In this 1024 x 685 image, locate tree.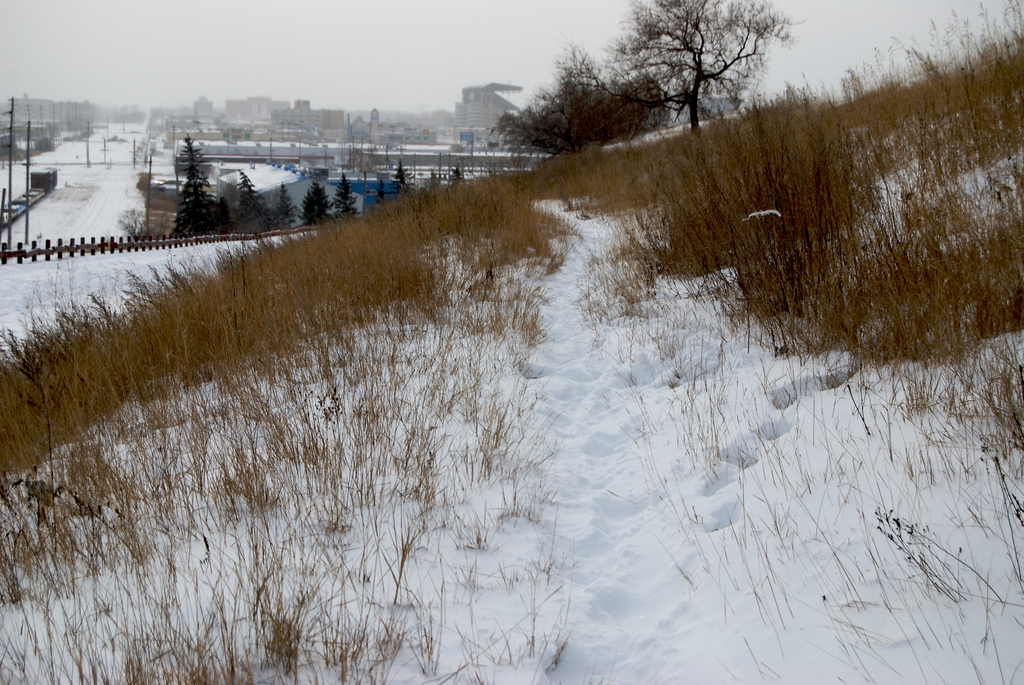
Bounding box: region(486, 42, 674, 153).
